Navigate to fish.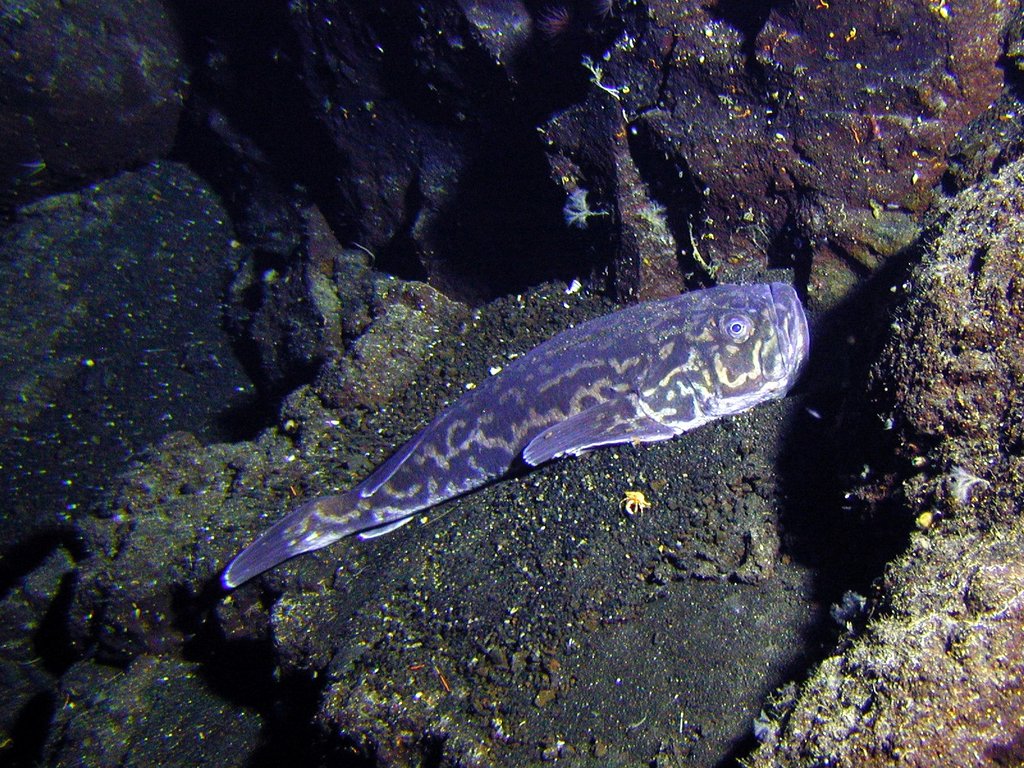
Navigation target: pyautogui.locateOnScreen(227, 282, 810, 589).
